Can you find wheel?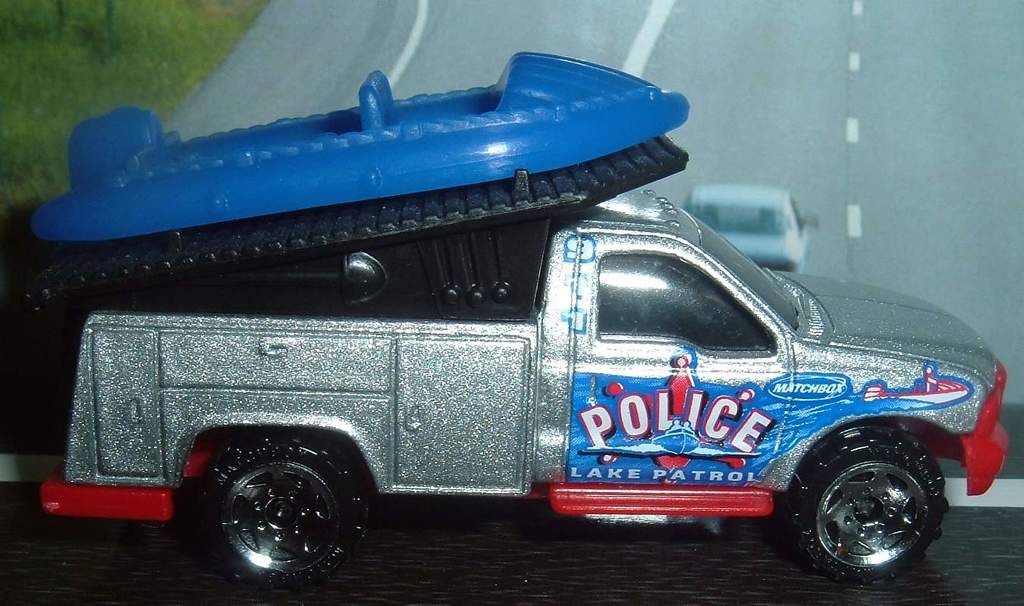
Yes, bounding box: rect(183, 446, 366, 579).
